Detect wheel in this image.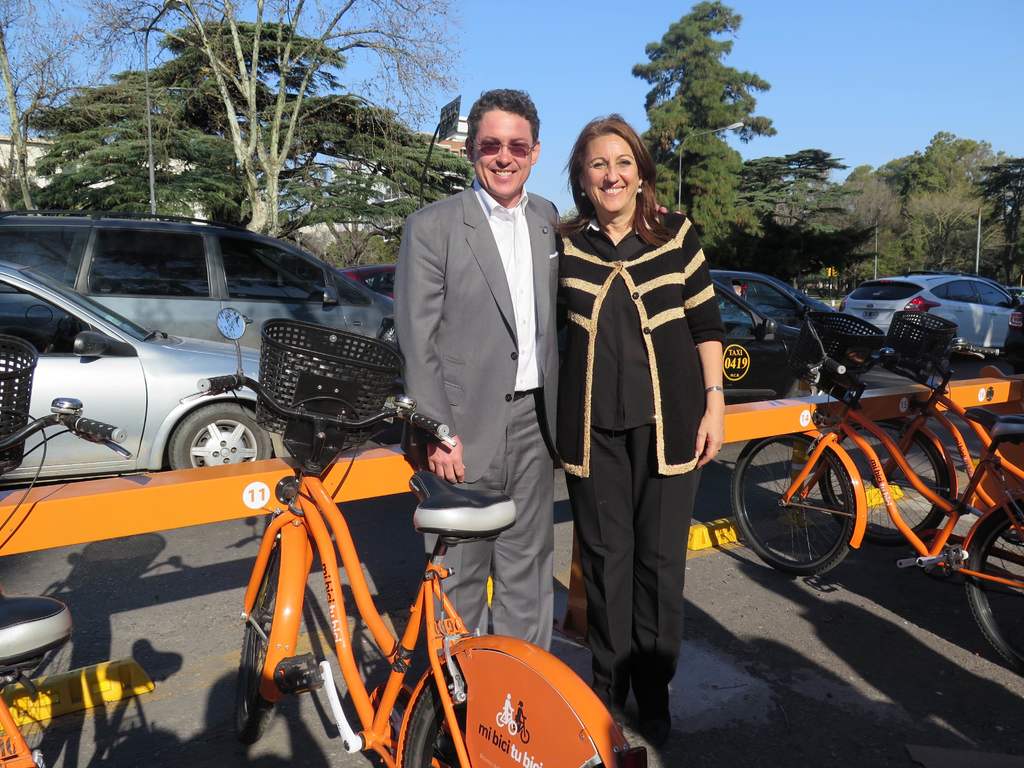
Detection: {"x1": 960, "y1": 497, "x2": 1023, "y2": 681}.
